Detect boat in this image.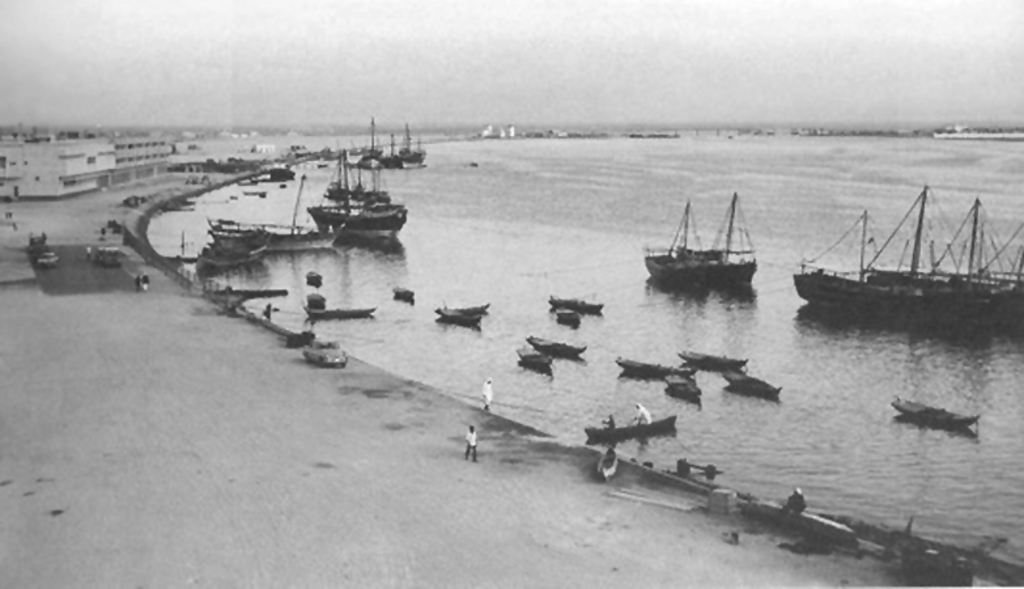
Detection: Rect(675, 347, 748, 369).
